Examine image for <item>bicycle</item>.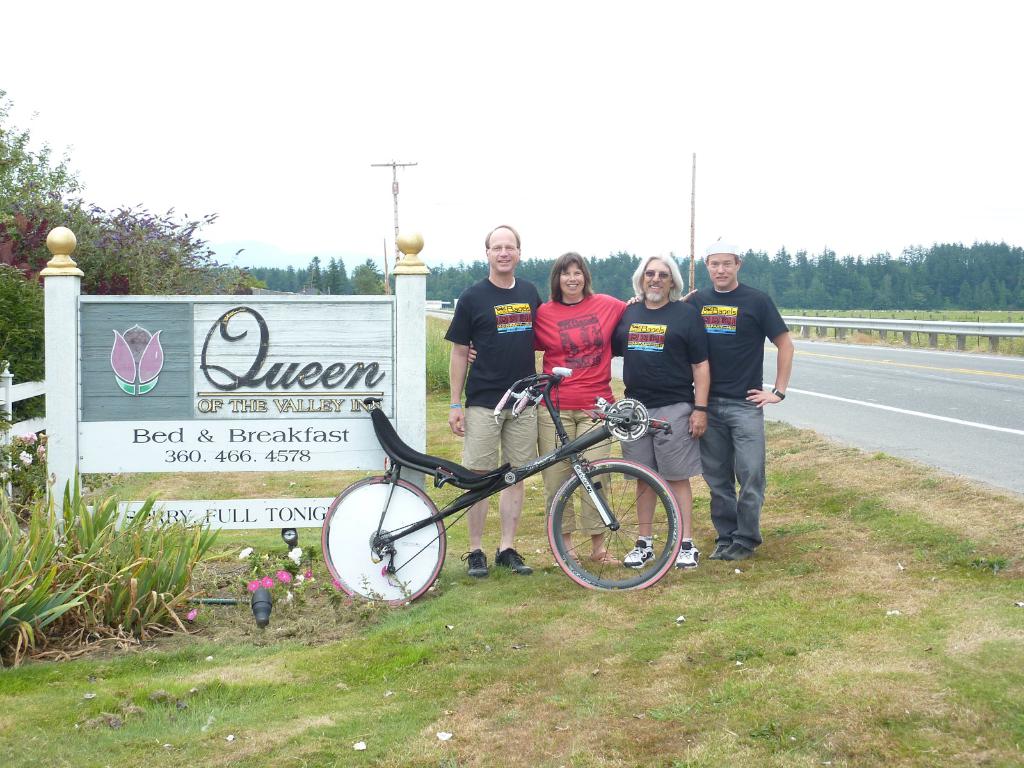
Examination result: 332/364/704/592.
